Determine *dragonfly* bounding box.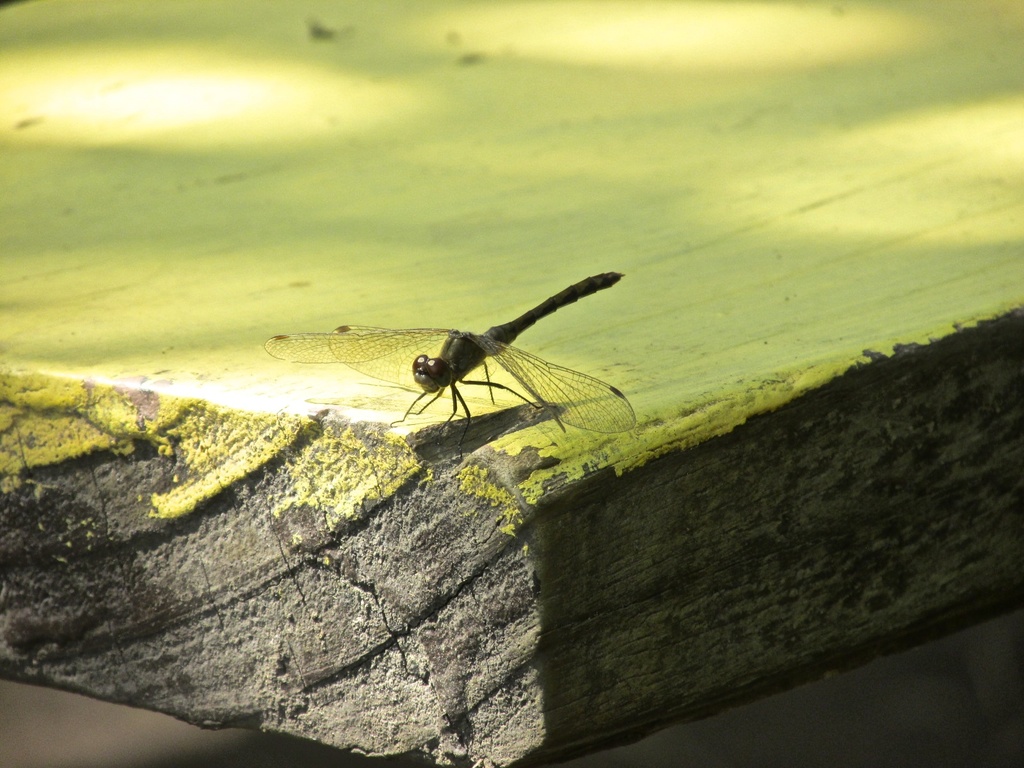
Determined: x1=260 y1=271 x2=639 y2=439.
